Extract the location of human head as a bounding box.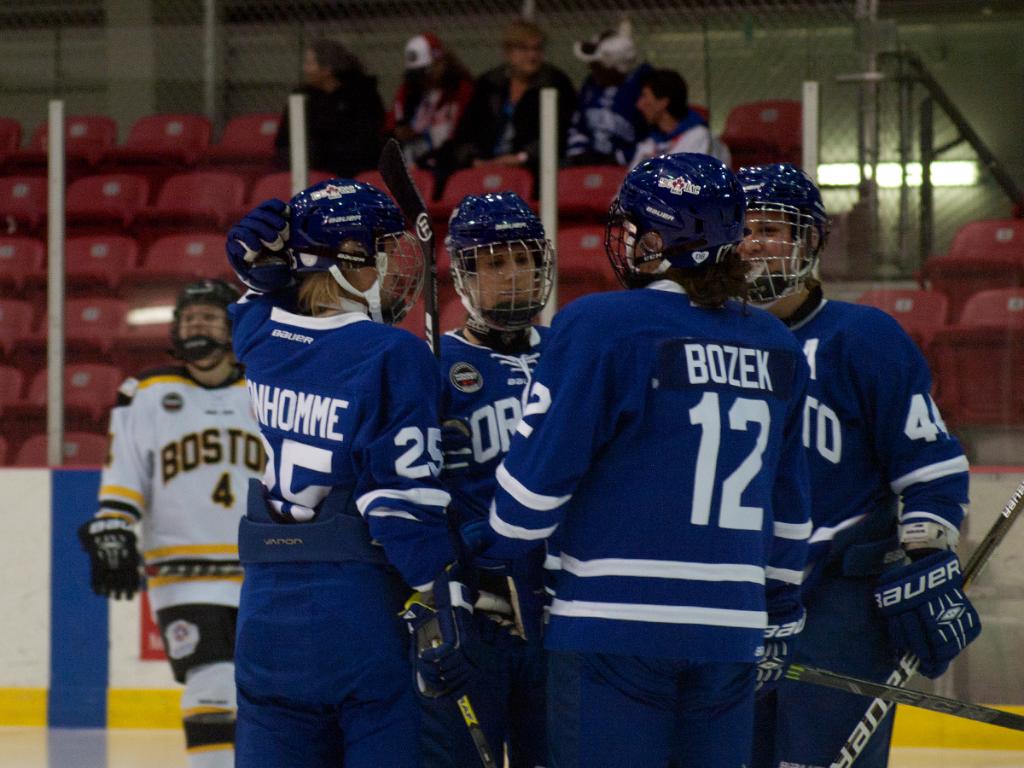
bbox=[279, 177, 426, 329].
